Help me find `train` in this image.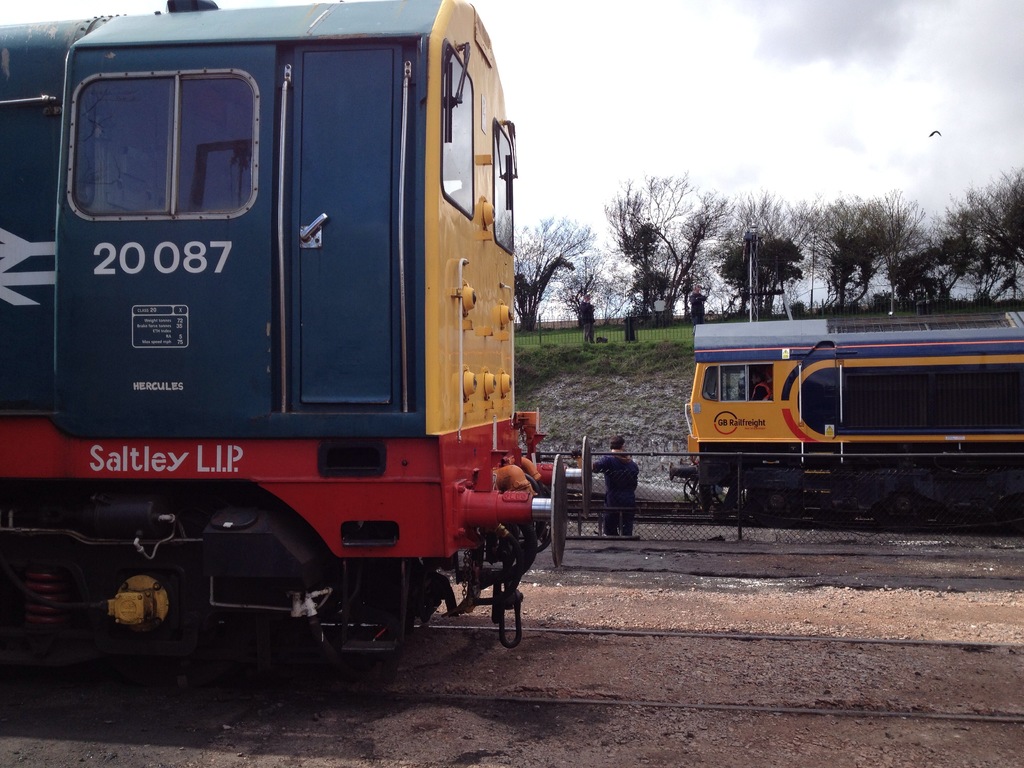
Found it: x1=0 y1=0 x2=572 y2=721.
